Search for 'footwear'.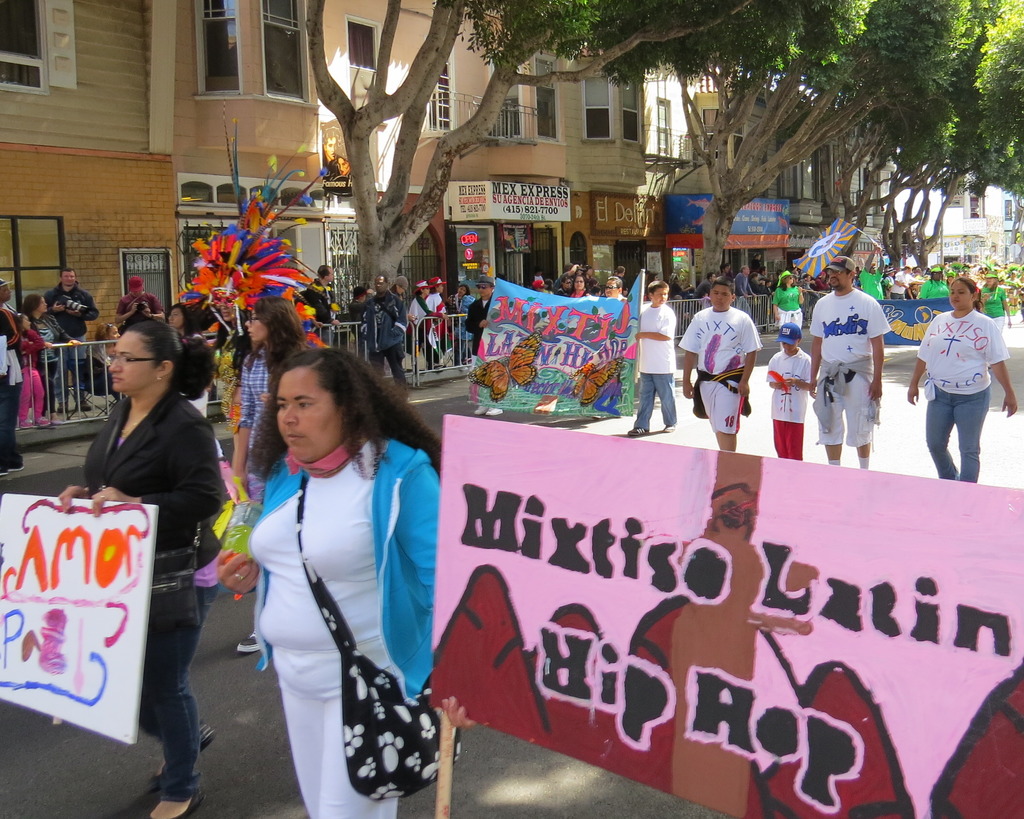
Found at bbox(0, 459, 10, 481).
